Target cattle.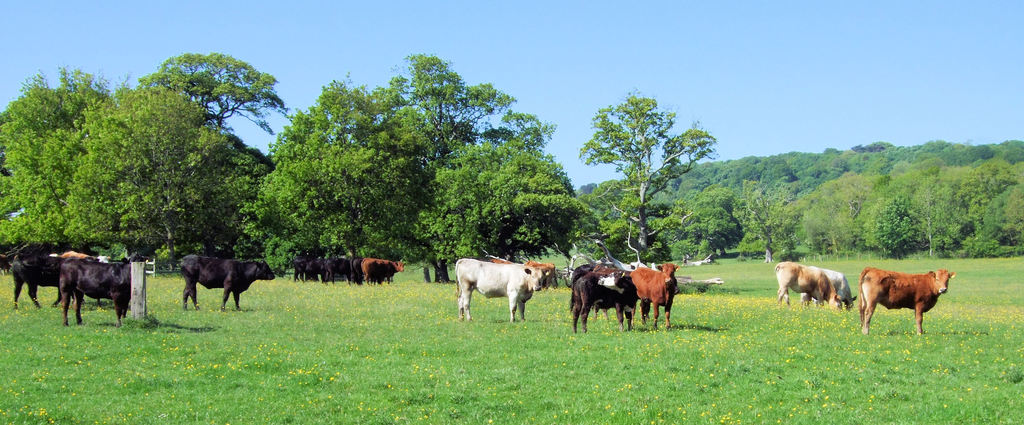
Target region: box=[11, 244, 61, 314].
